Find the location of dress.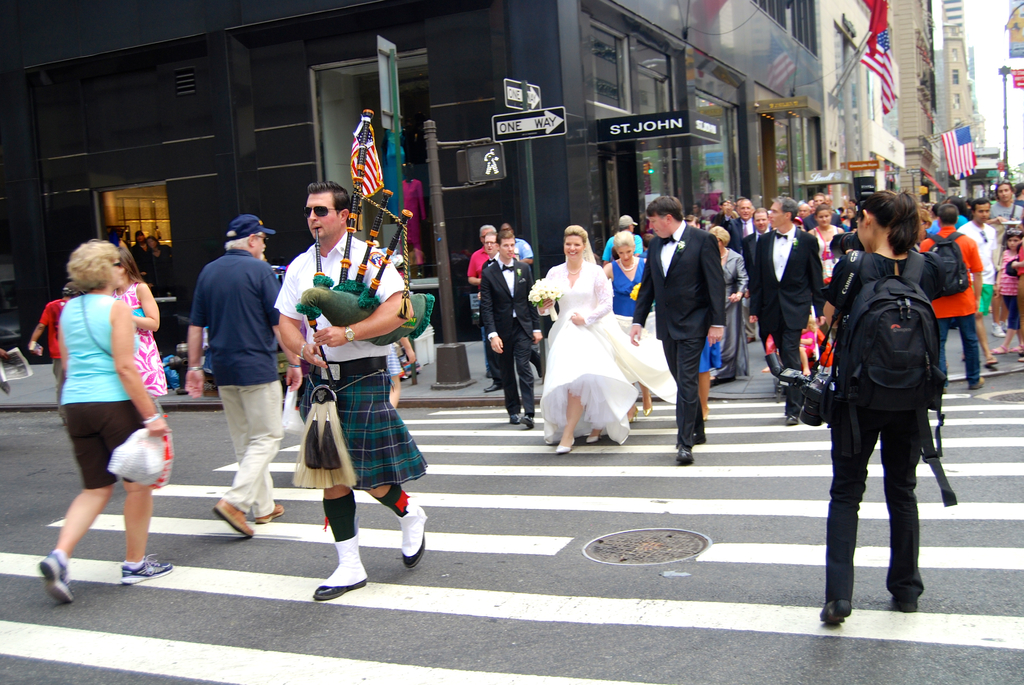
Location: rect(536, 241, 640, 445).
